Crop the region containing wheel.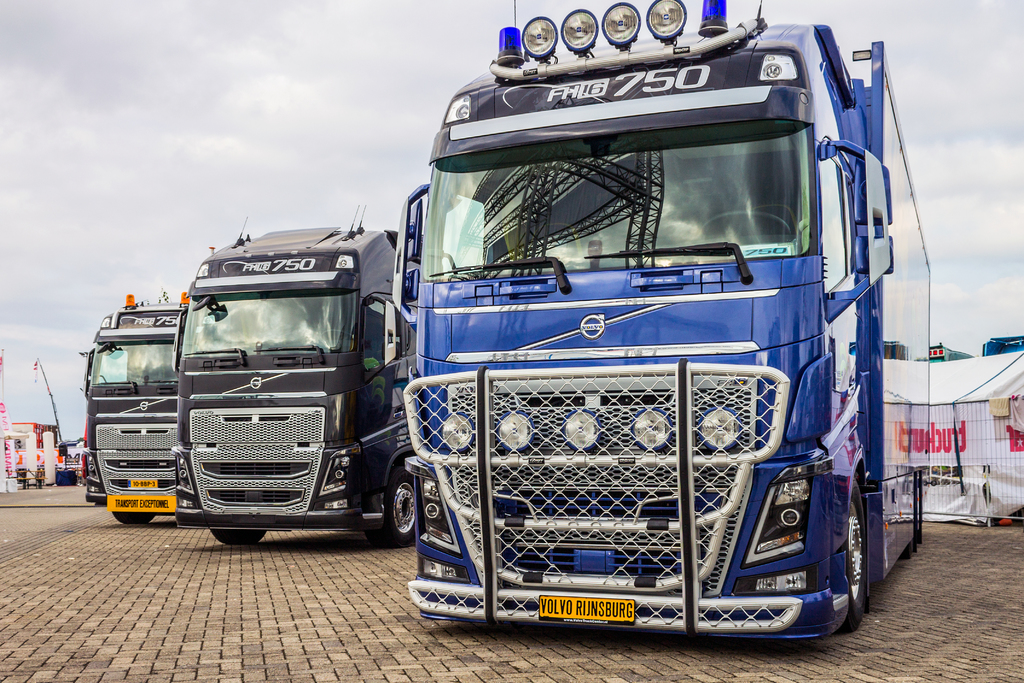
Crop region: [211, 530, 265, 545].
